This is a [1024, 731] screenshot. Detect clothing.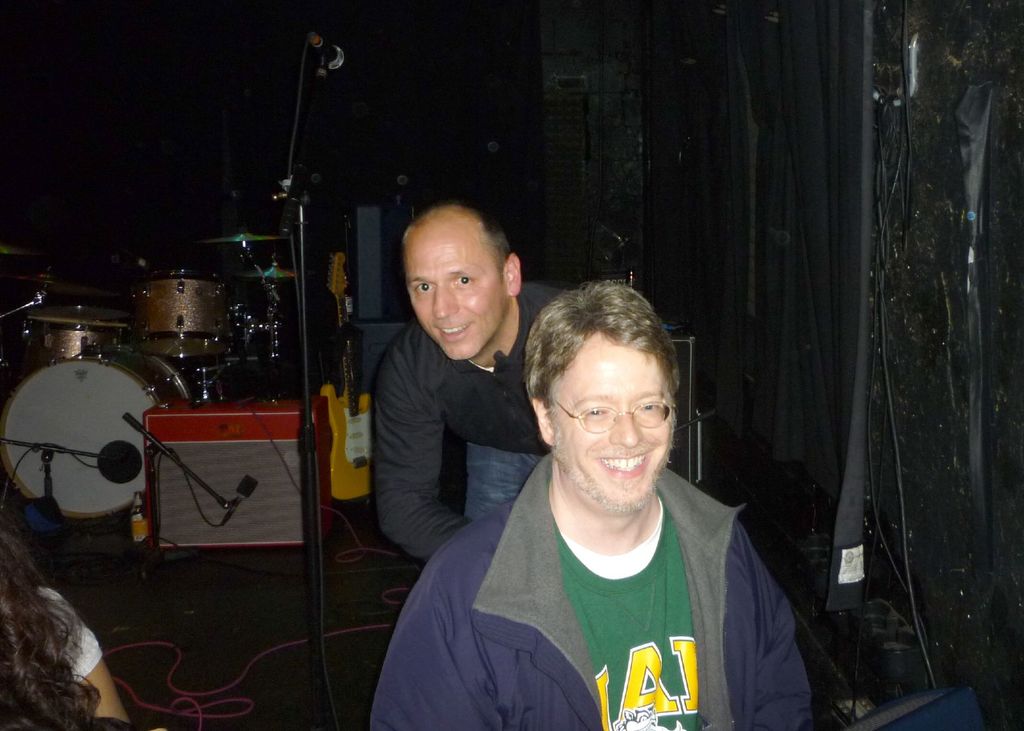
417, 426, 828, 730.
